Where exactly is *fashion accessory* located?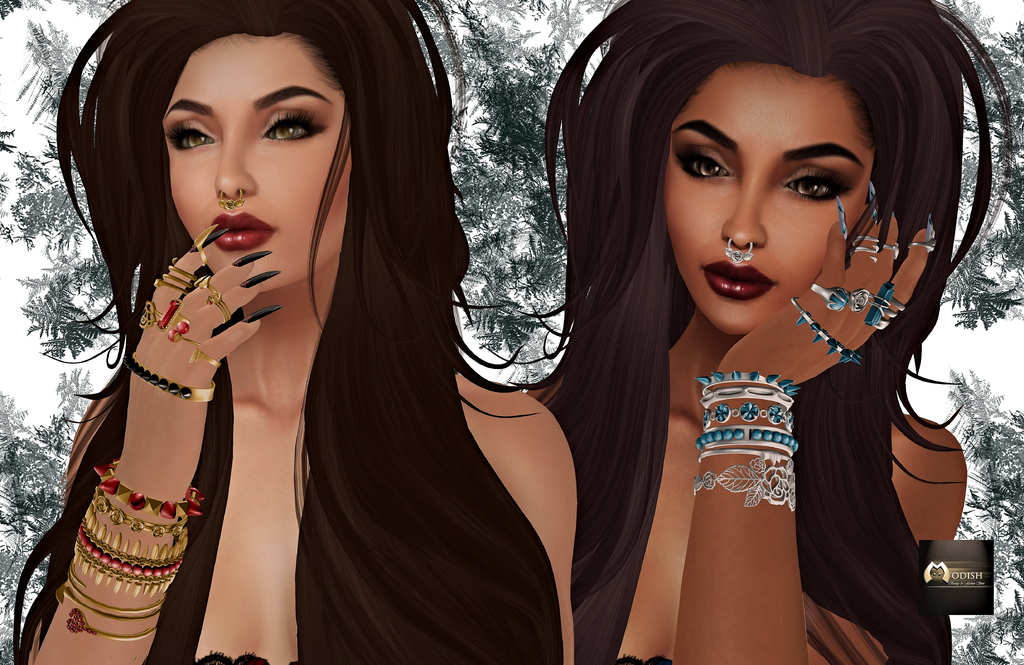
Its bounding box is [left=190, top=276, right=212, bottom=293].
